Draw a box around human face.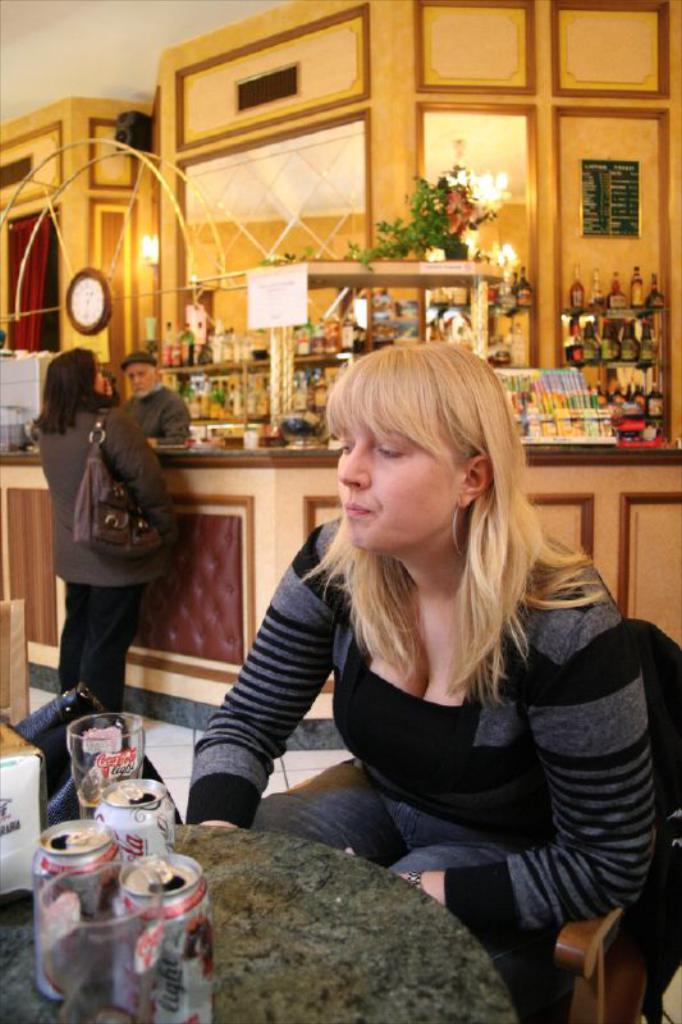
[x1=132, y1=361, x2=156, y2=399].
